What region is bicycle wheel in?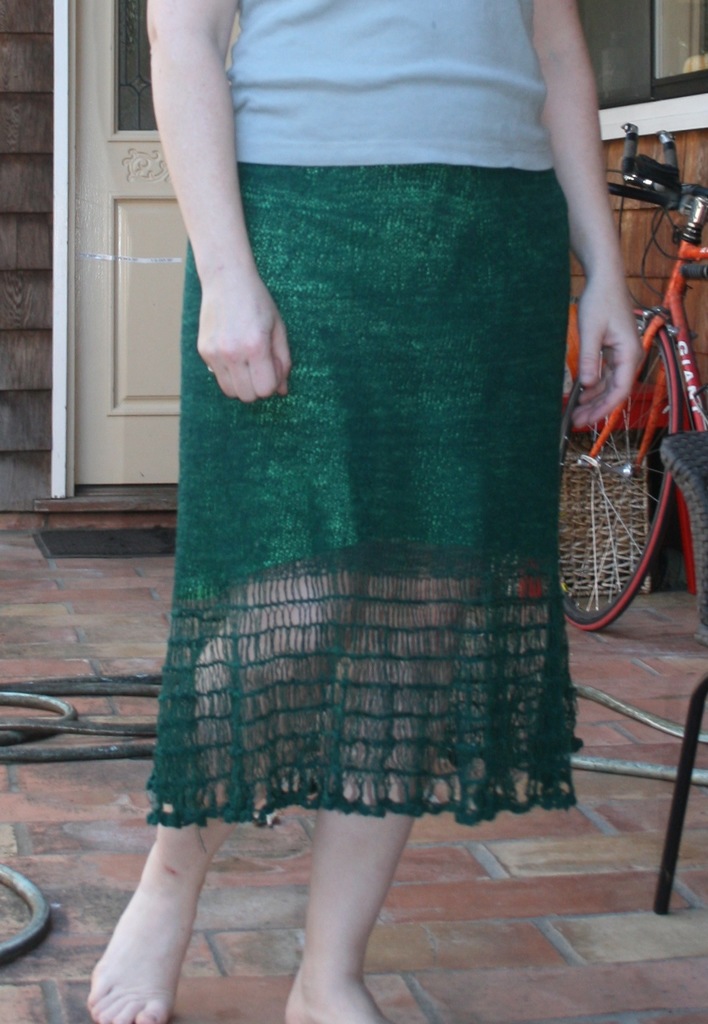
<region>564, 335, 687, 620</region>.
